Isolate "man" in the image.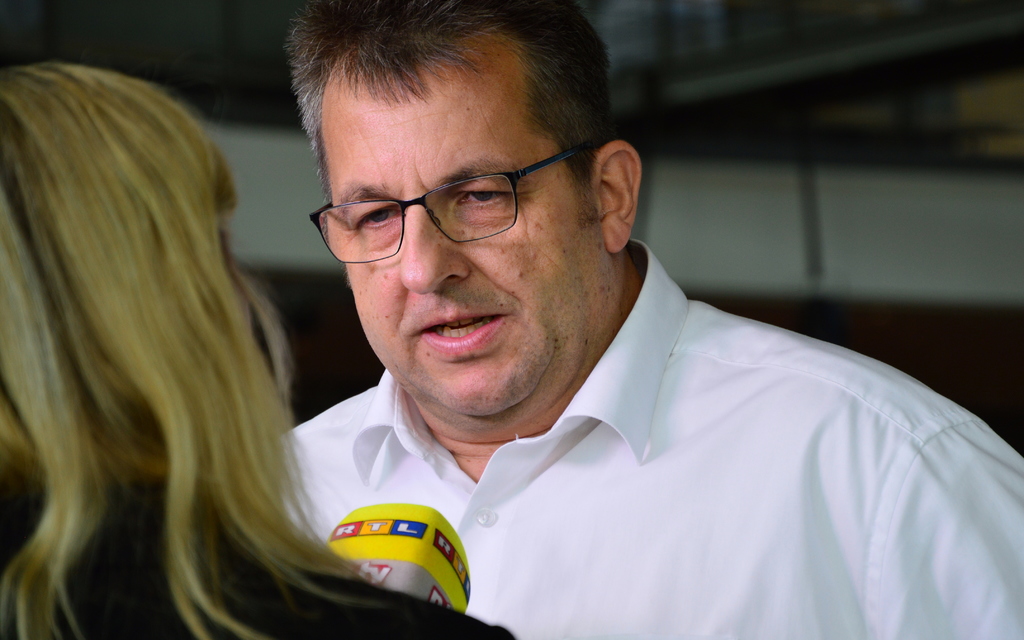
Isolated region: pyautogui.locateOnScreen(148, 28, 1015, 627).
